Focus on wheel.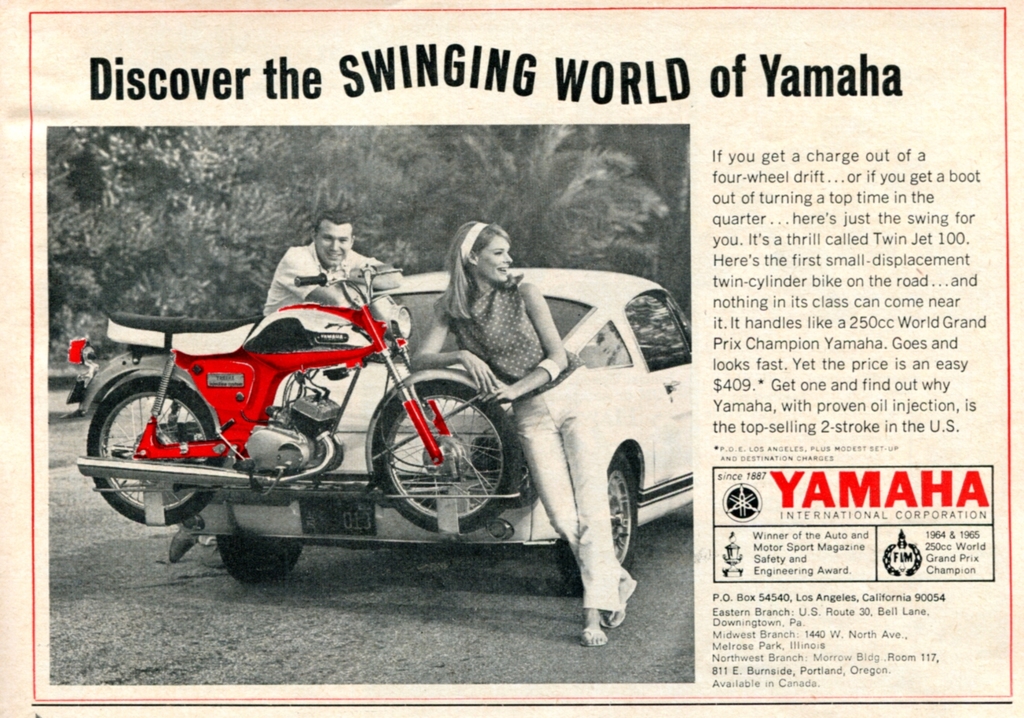
Focused at box(560, 453, 635, 597).
